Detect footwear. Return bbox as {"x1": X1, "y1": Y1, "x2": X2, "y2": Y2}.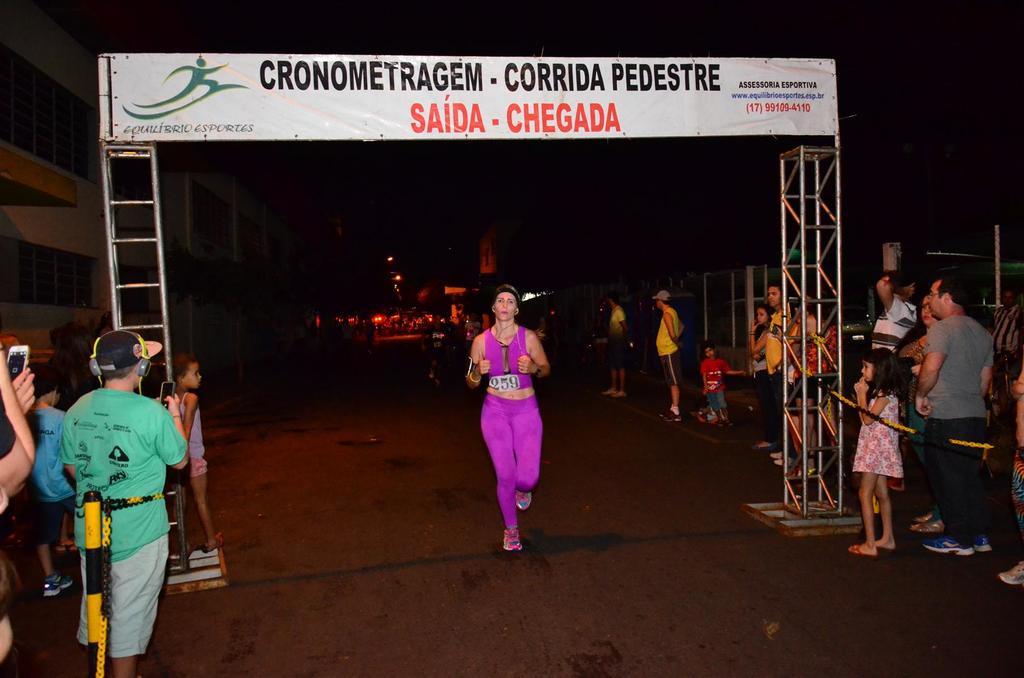
{"x1": 765, "y1": 453, "x2": 787, "y2": 460}.
